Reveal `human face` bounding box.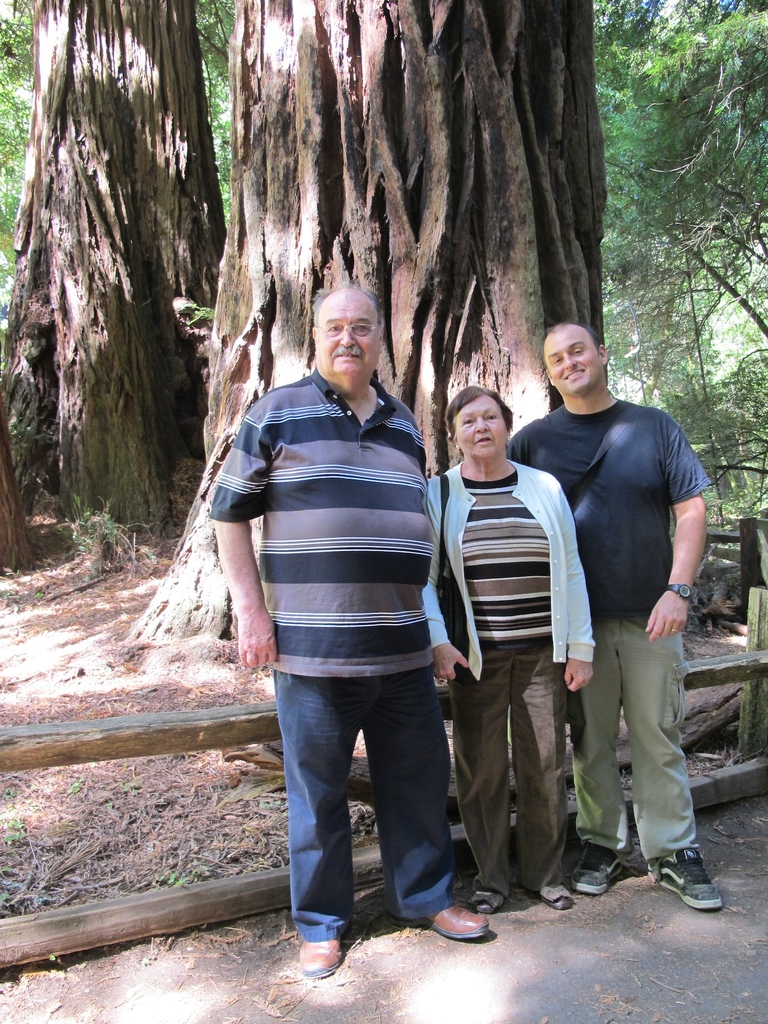
Revealed: rect(448, 403, 508, 463).
